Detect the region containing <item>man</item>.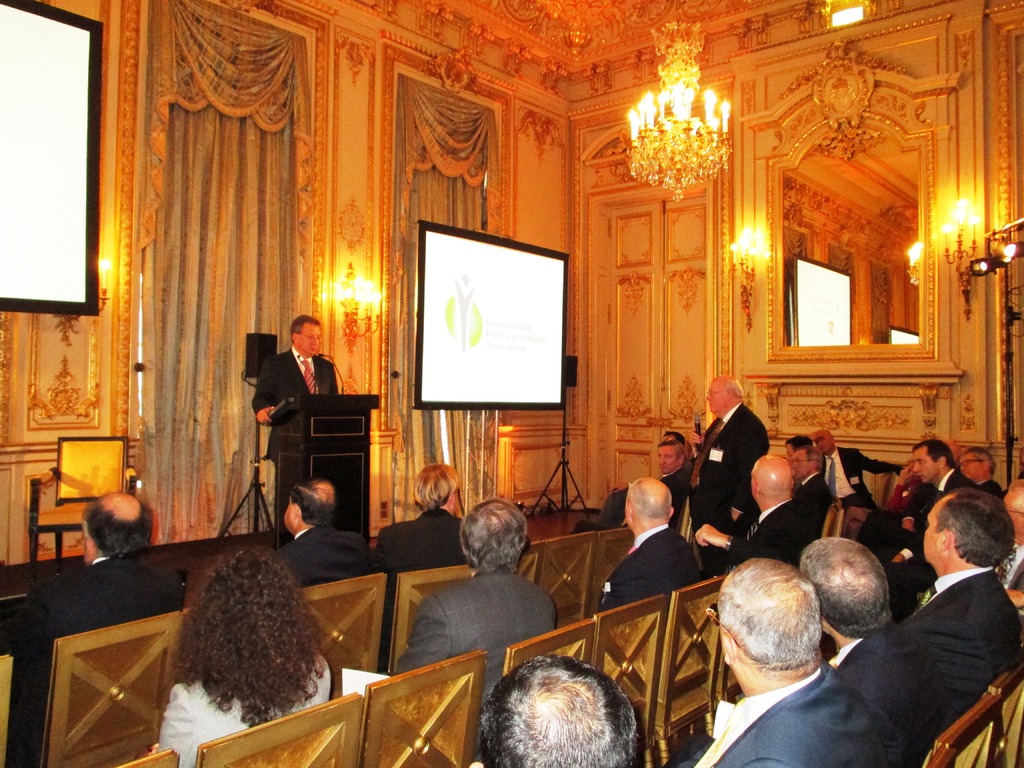
882/436/997/534.
